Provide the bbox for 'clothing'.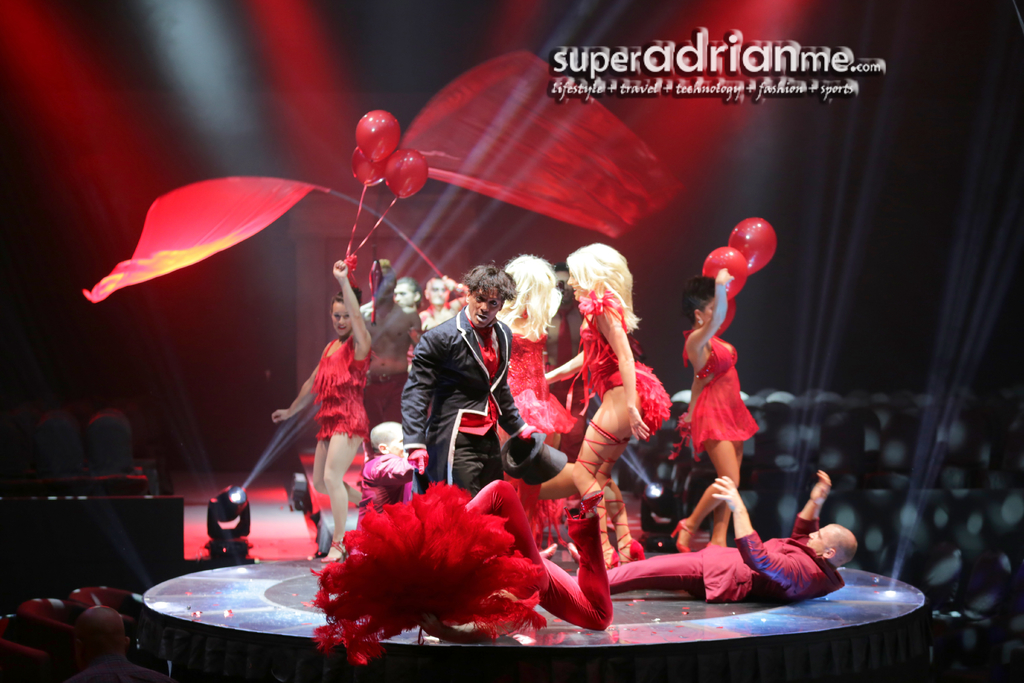
686, 331, 758, 456.
